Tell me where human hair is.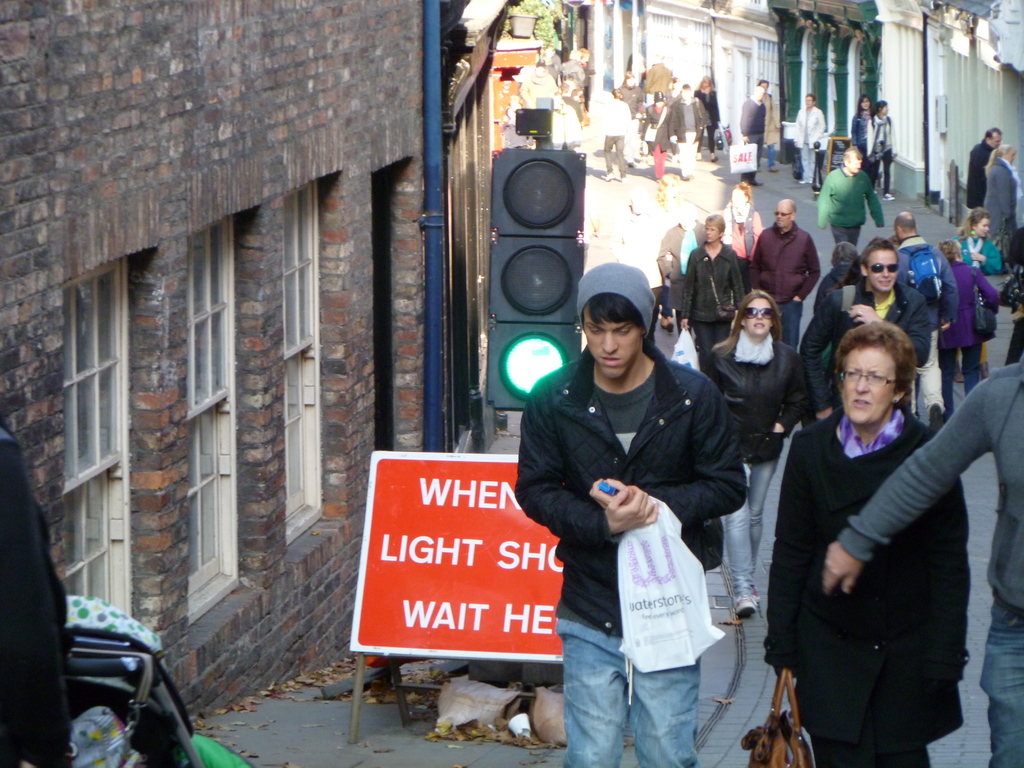
human hair is at 956/205/991/243.
